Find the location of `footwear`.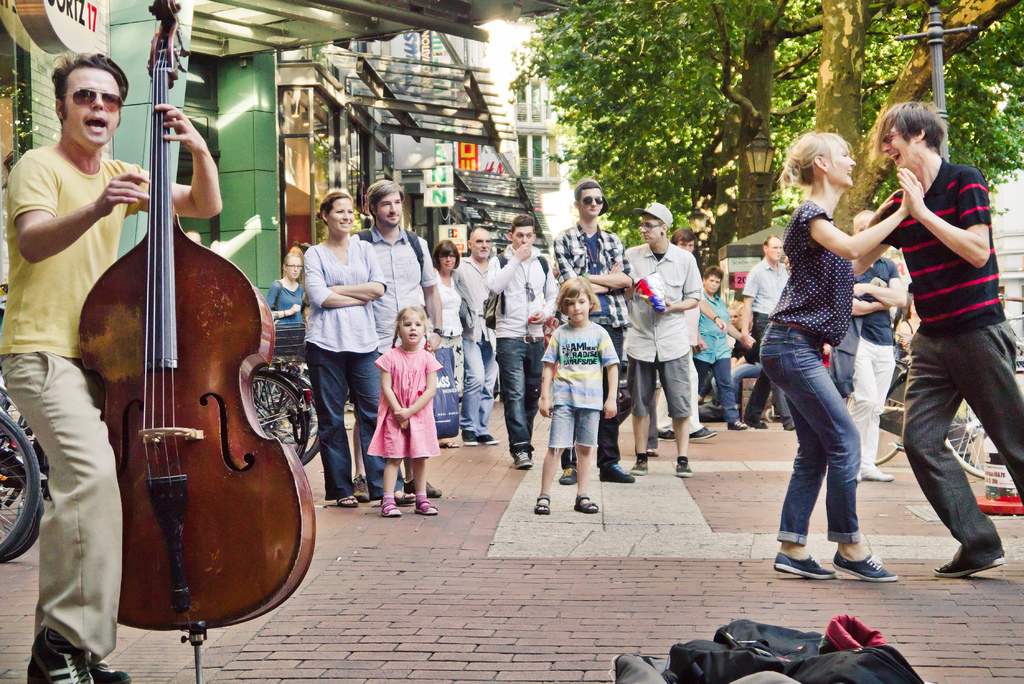
Location: 554 466 575 486.
